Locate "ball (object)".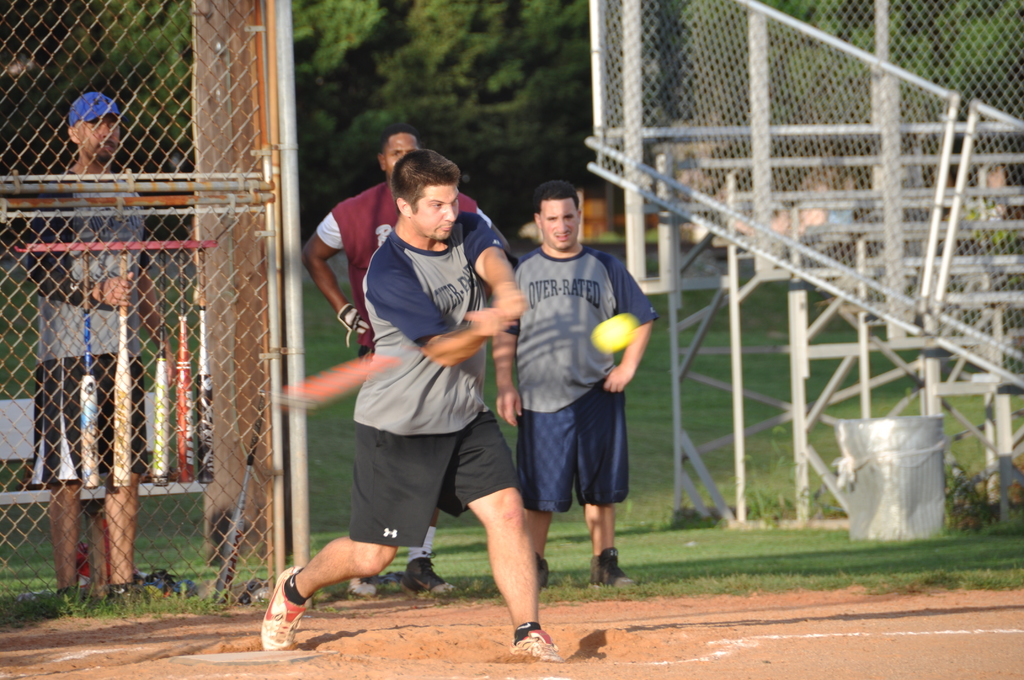
Bounding box: [595,313,632,349].
